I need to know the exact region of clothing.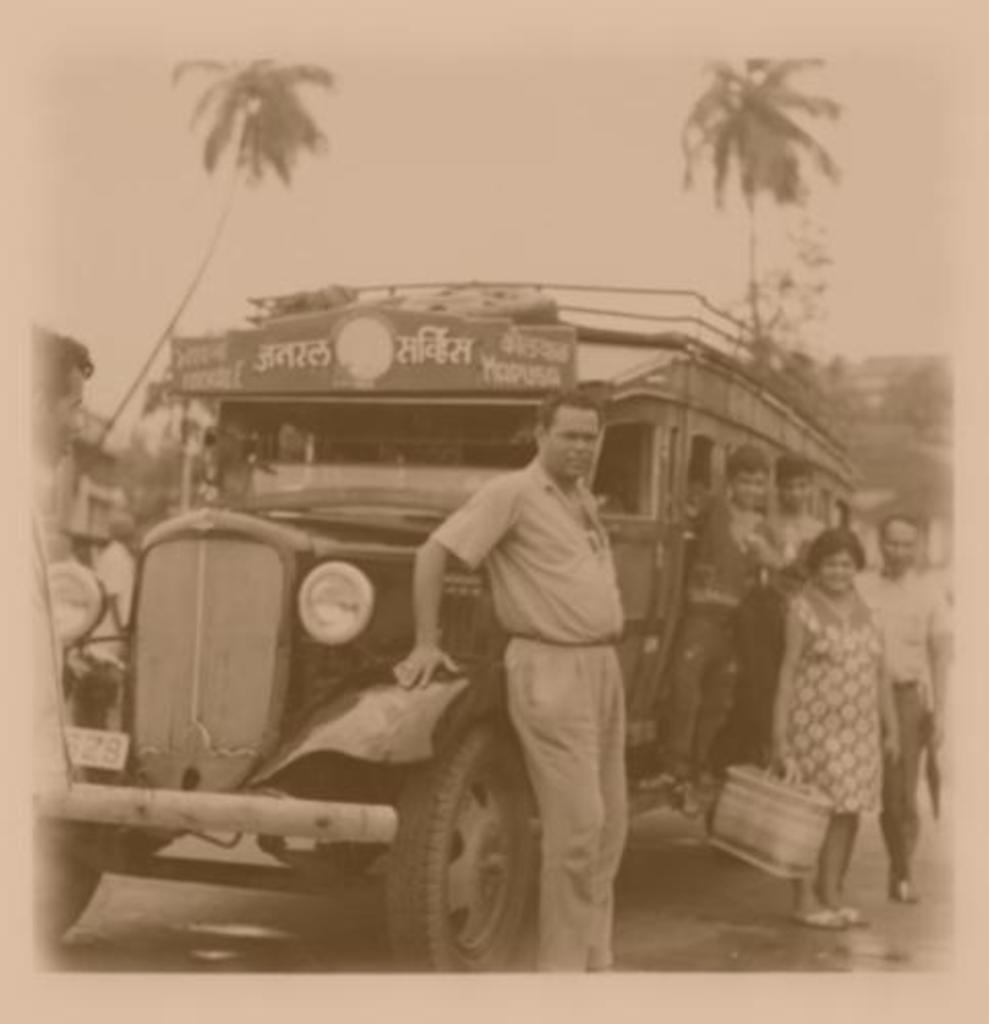
Region: [x1=852, y1=557, x2=958, y2=881].
